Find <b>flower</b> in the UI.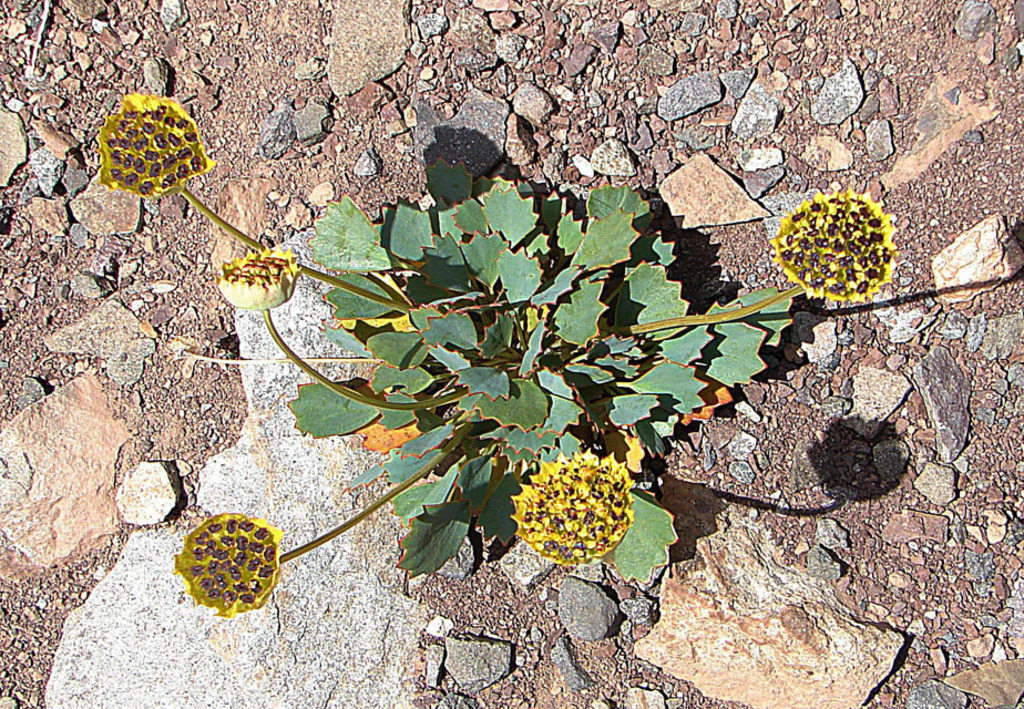
UI element at [x1=93, y1=90, x2=225, y2=199].
